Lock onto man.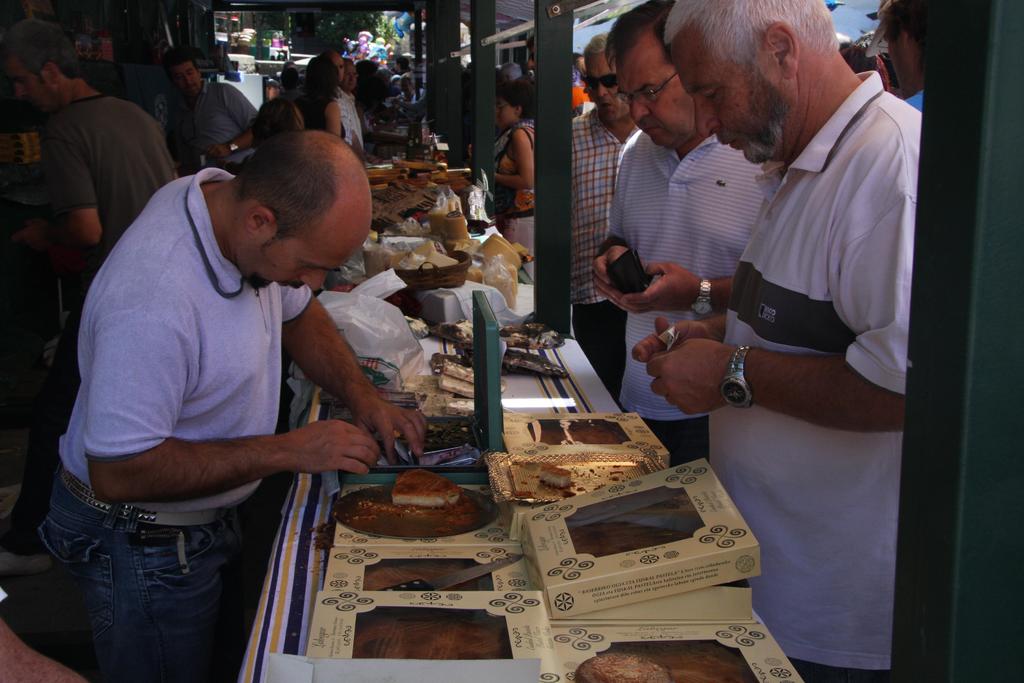
Locked: region(42, 85, 425, 642).
